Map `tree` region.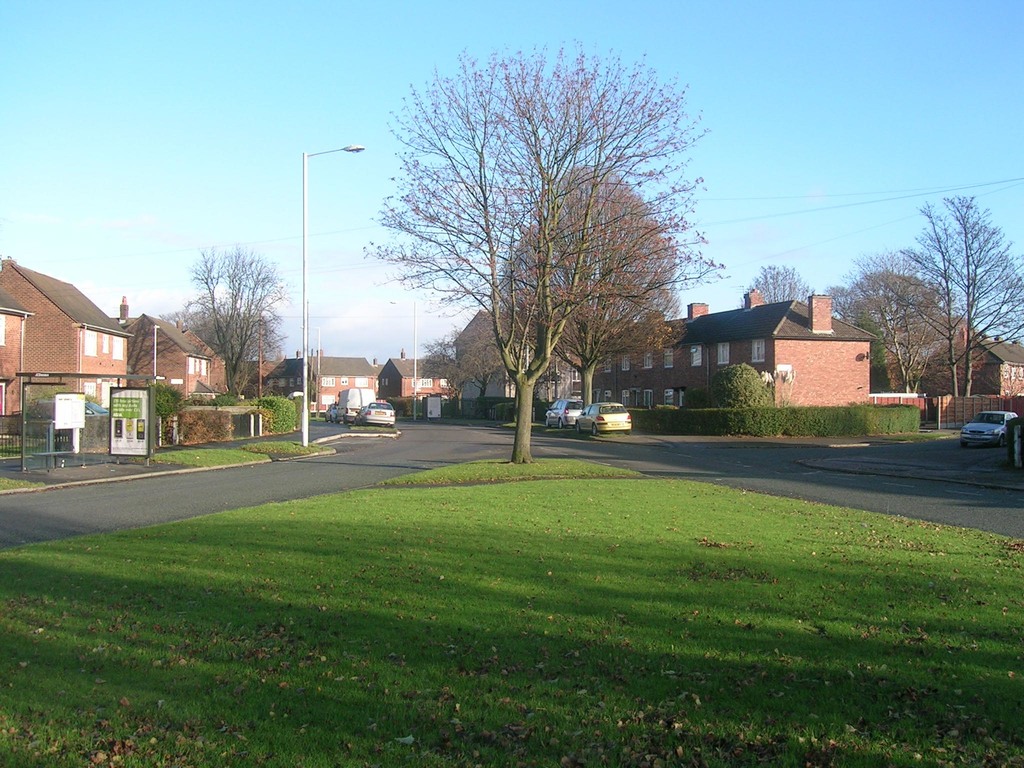
Mapped to <bbox>422, 336, 454, 390</bbox>.
